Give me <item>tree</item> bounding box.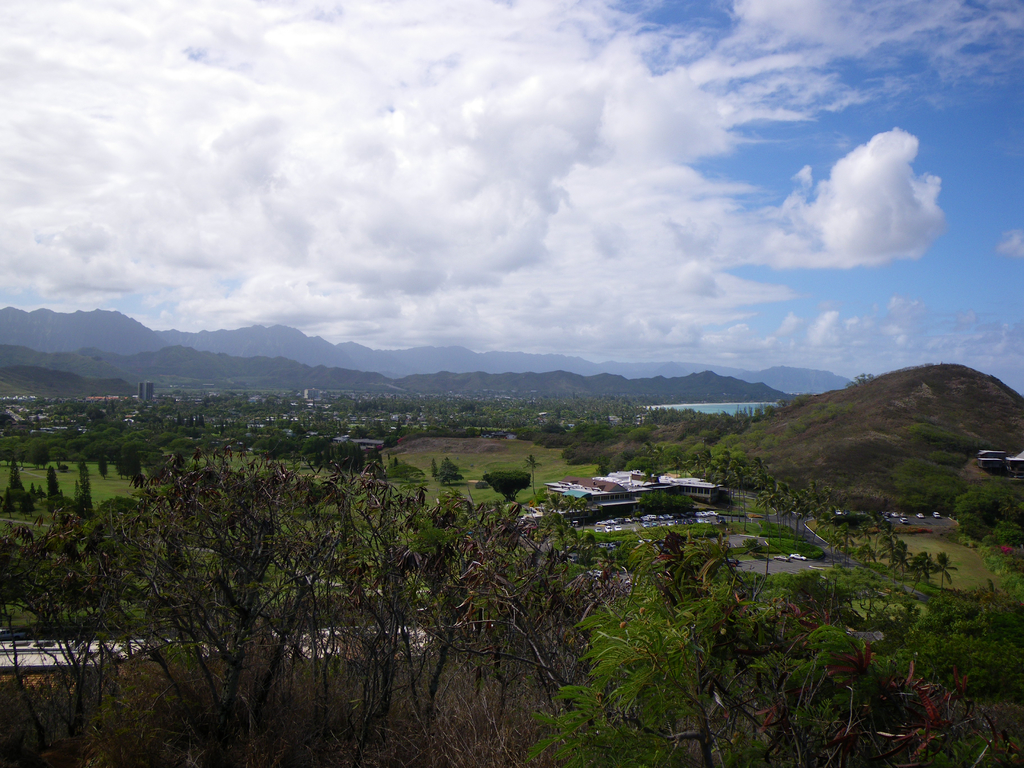
box=[438, 458, 466, 488].
